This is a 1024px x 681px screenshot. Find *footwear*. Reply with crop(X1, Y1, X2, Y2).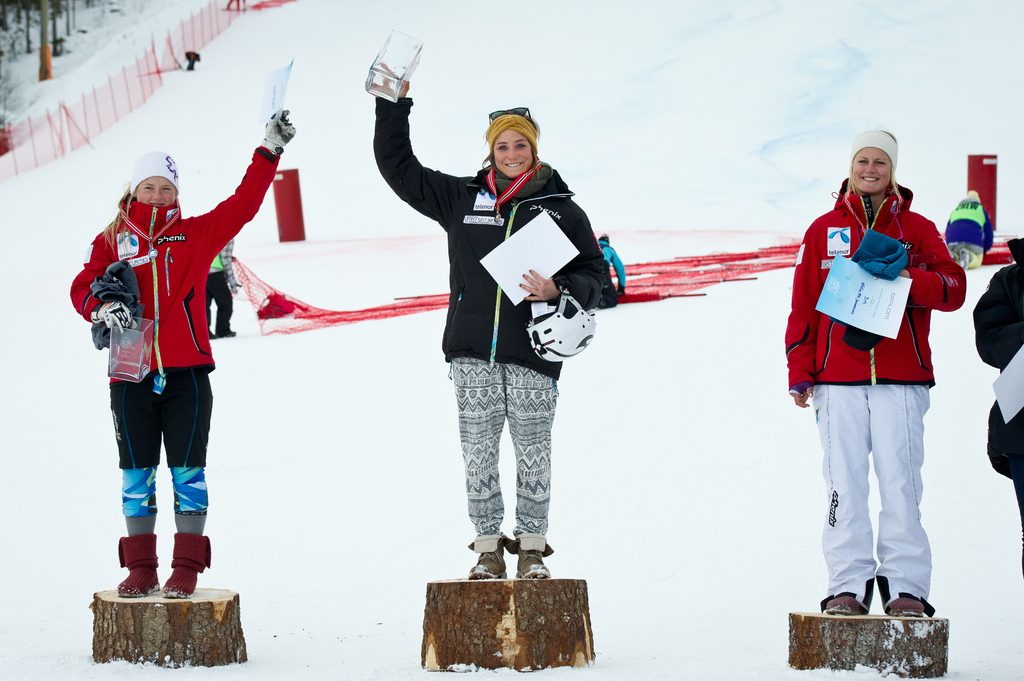
crop(513, 528, 550, 582).
